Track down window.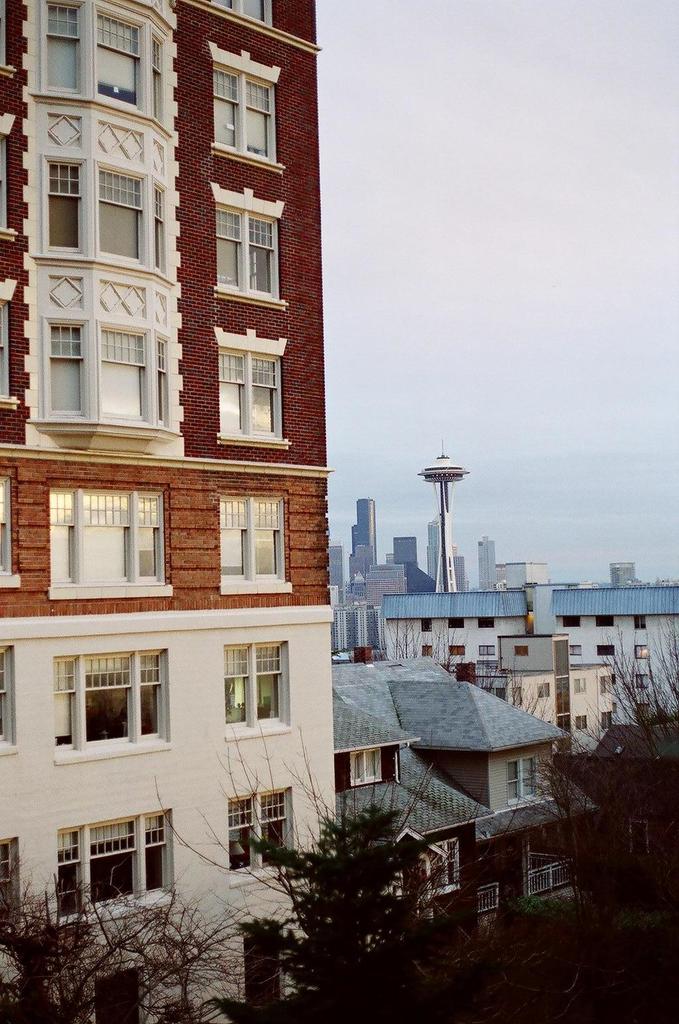
Tracked to locate(48, 811, 167, 918).
